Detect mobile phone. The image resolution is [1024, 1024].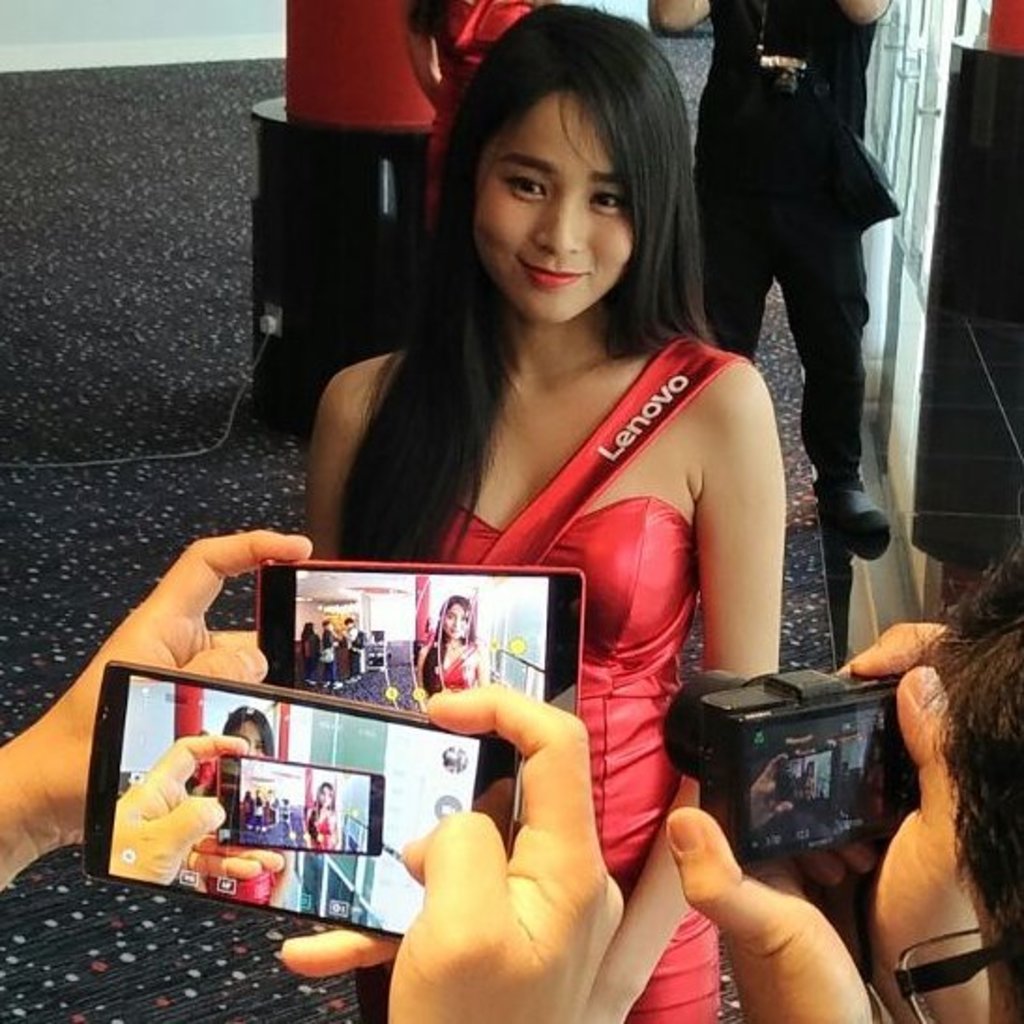
(251,563,584,741).
